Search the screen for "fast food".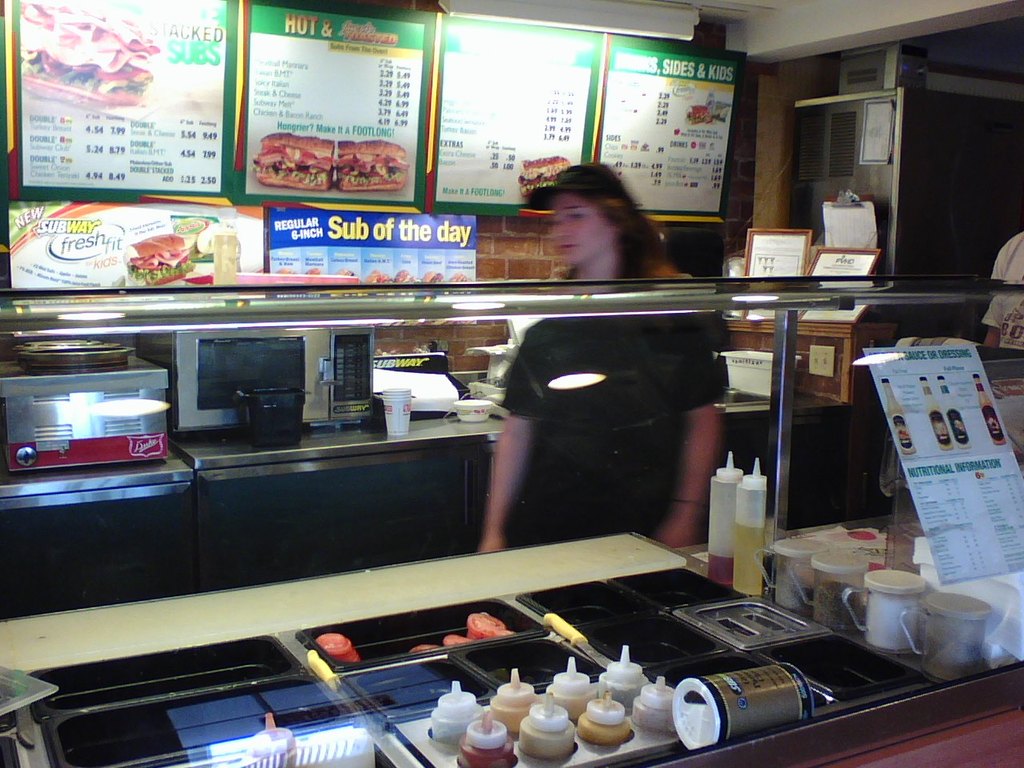
Found at 514, 154, 573, 198.
